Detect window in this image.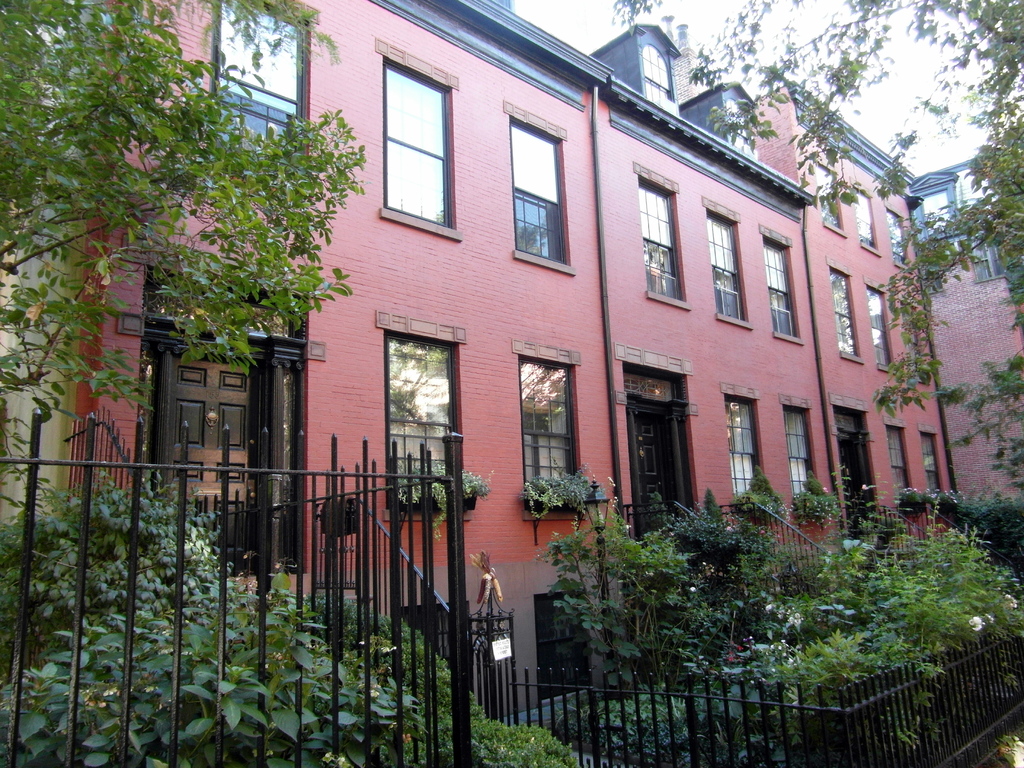
Detection: 922, 429, 942, 508.
